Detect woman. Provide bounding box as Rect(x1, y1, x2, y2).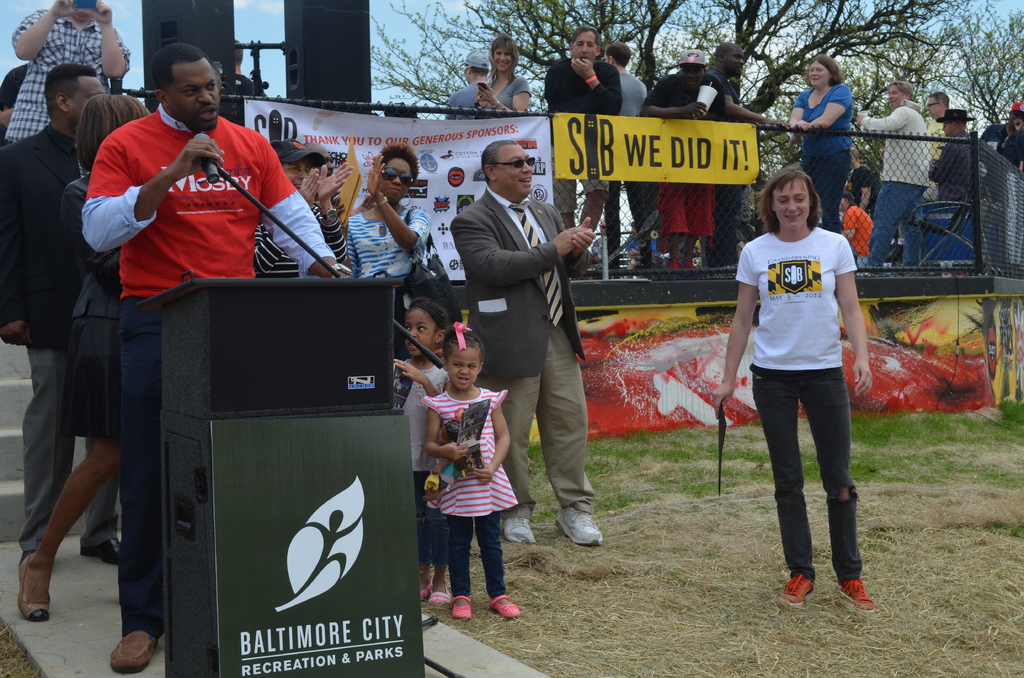
Rect(787, 55, 856, 236).
